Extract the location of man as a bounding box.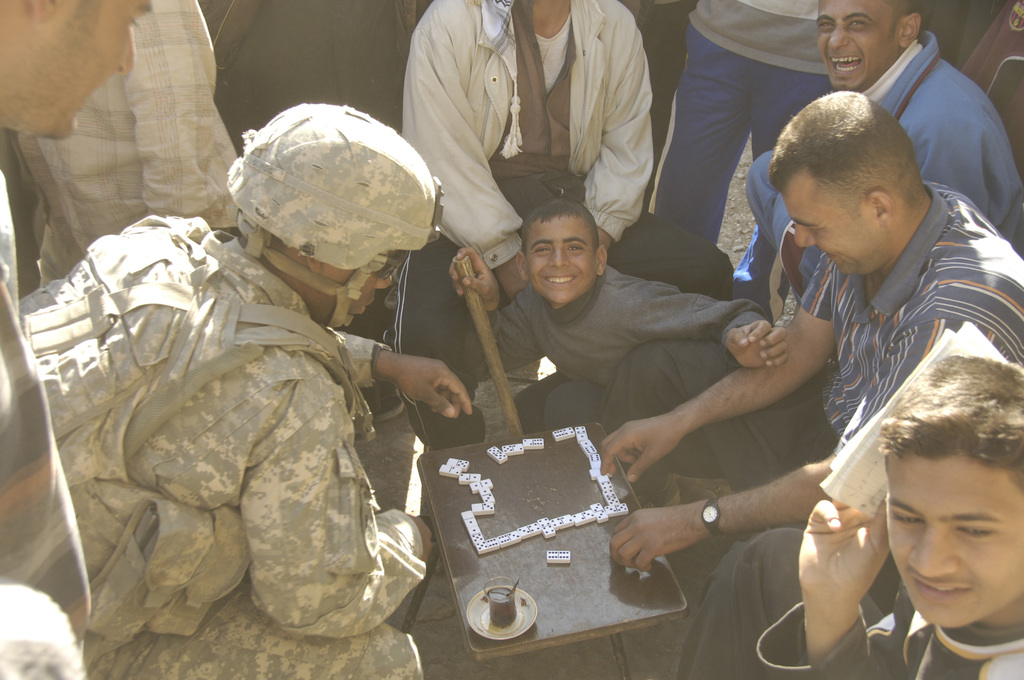
796, 353, 1023, 679.
